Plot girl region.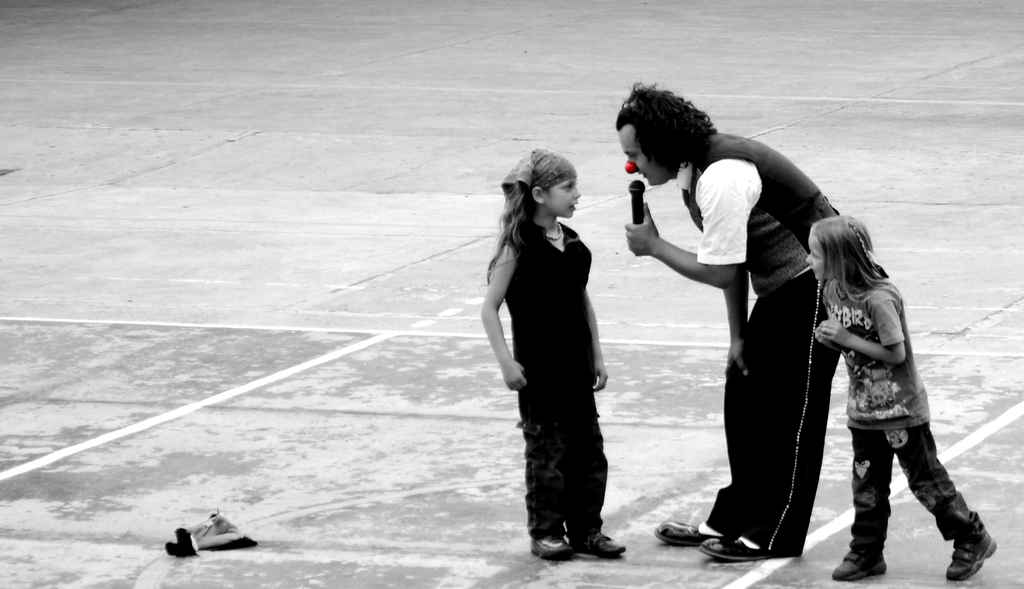
Plotted at 480/149/624/557.
